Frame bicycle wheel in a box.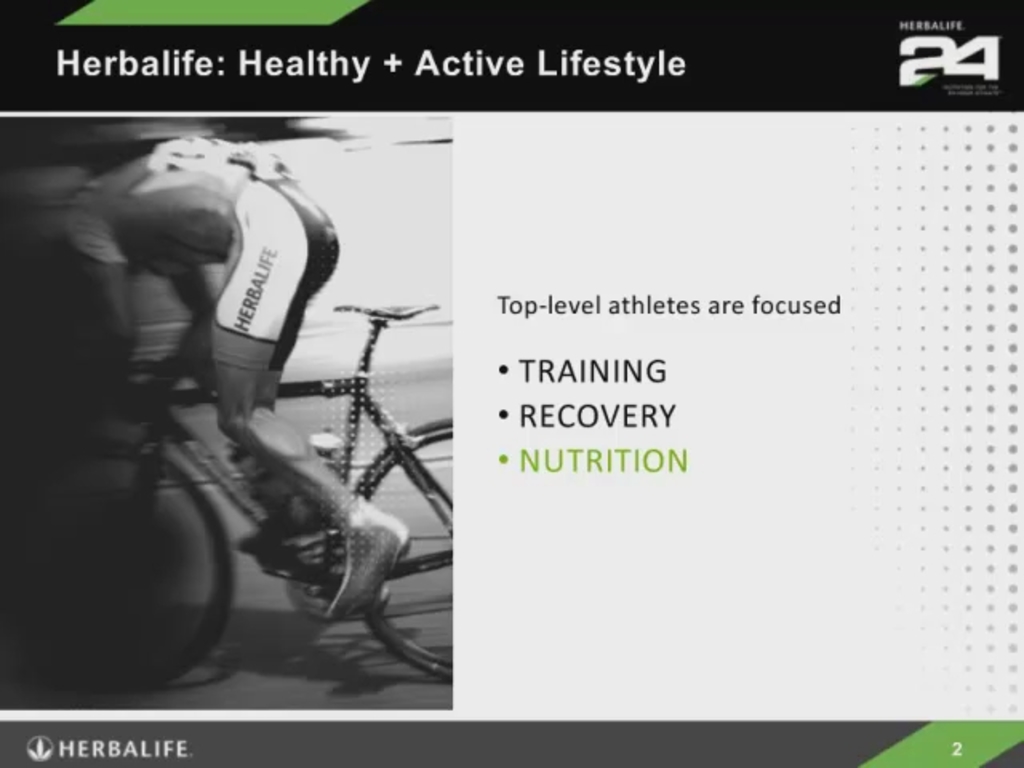
{"left": 64, "top": 427, "right": 299, "bottom": 690}.
